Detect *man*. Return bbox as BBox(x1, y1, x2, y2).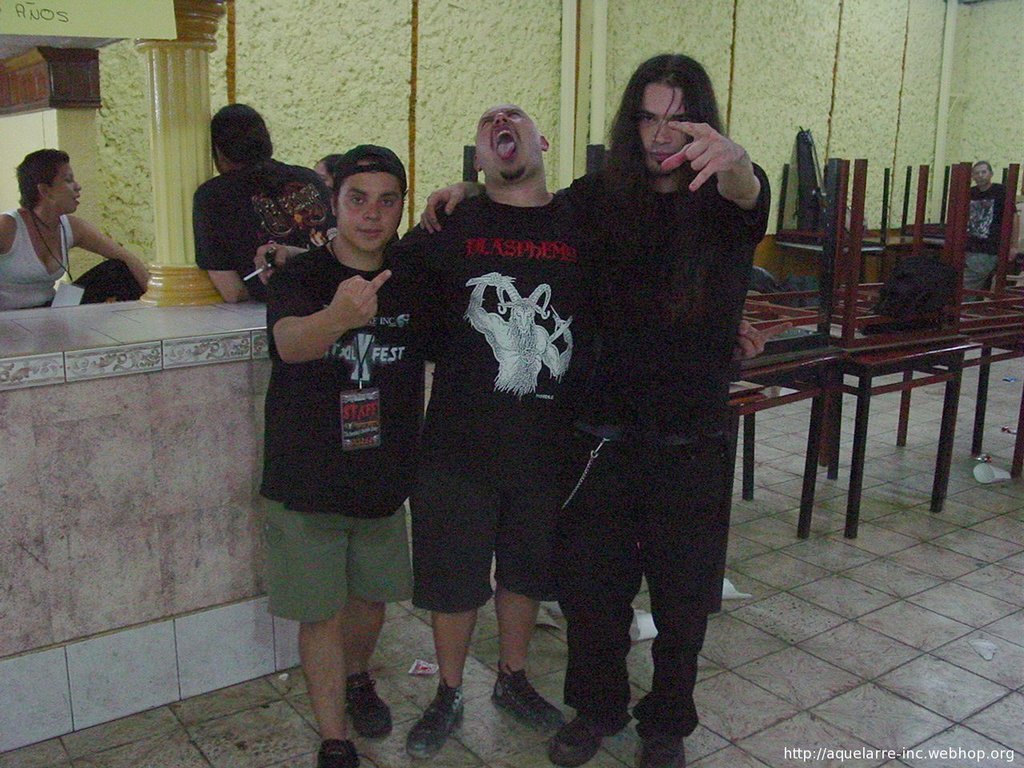
BBox(254, 104, 602, 764).
